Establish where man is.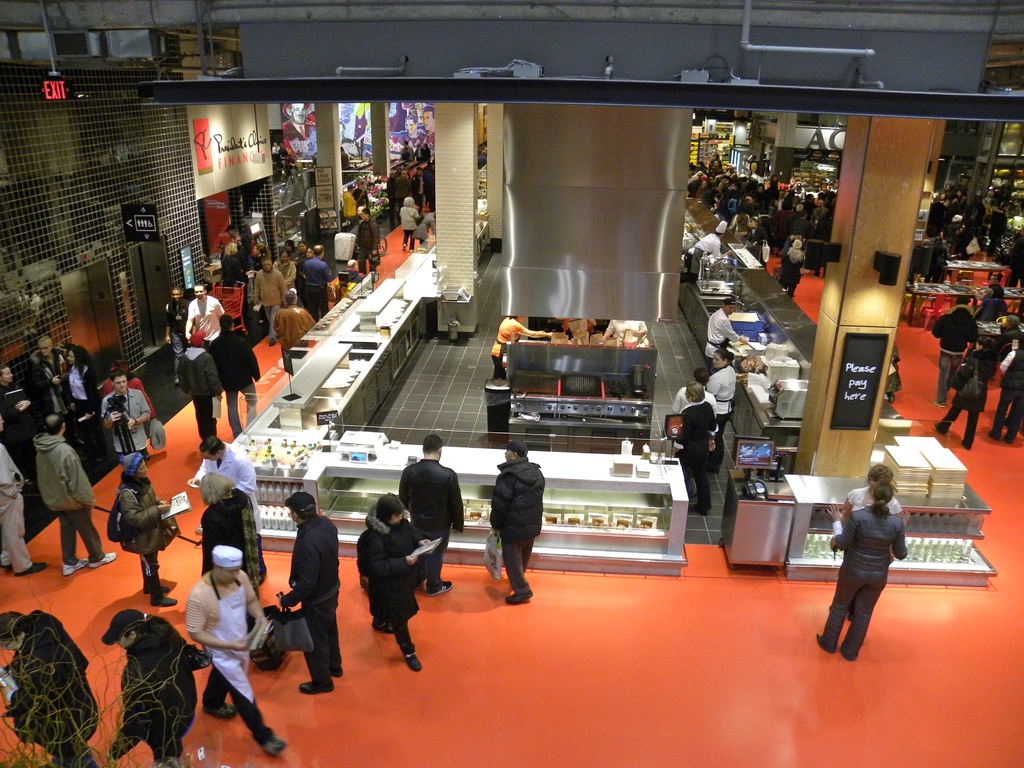
Established at bbox=(0, 410, 44, 578).
